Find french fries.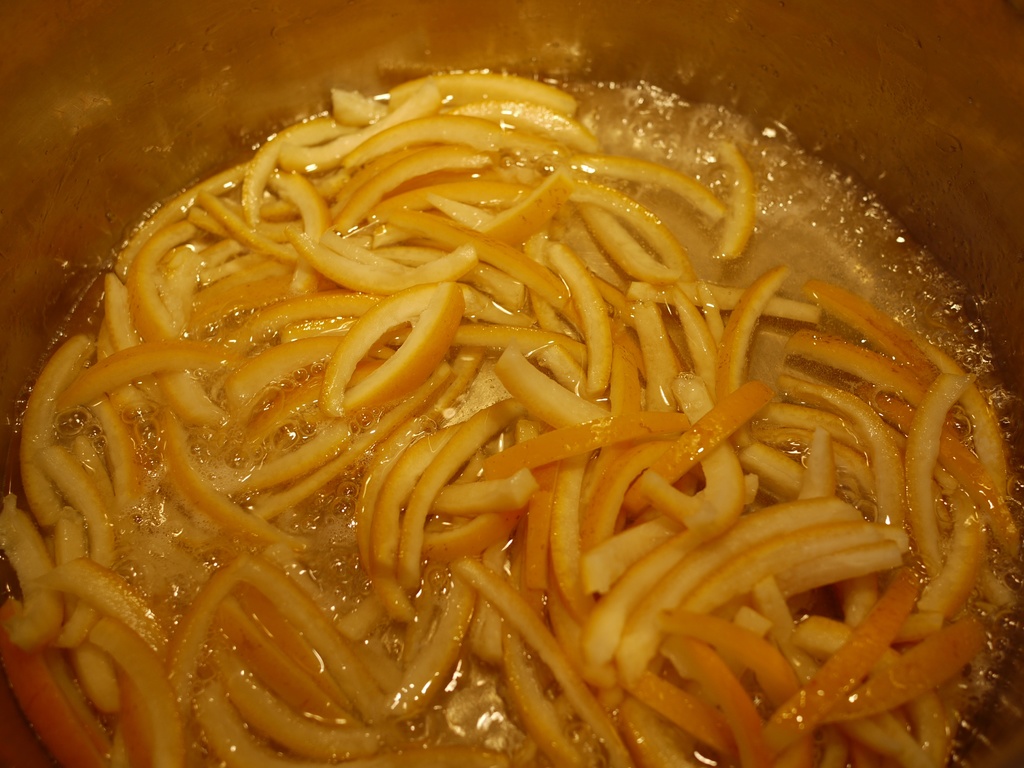
locate(790, 615, 948, 767).
